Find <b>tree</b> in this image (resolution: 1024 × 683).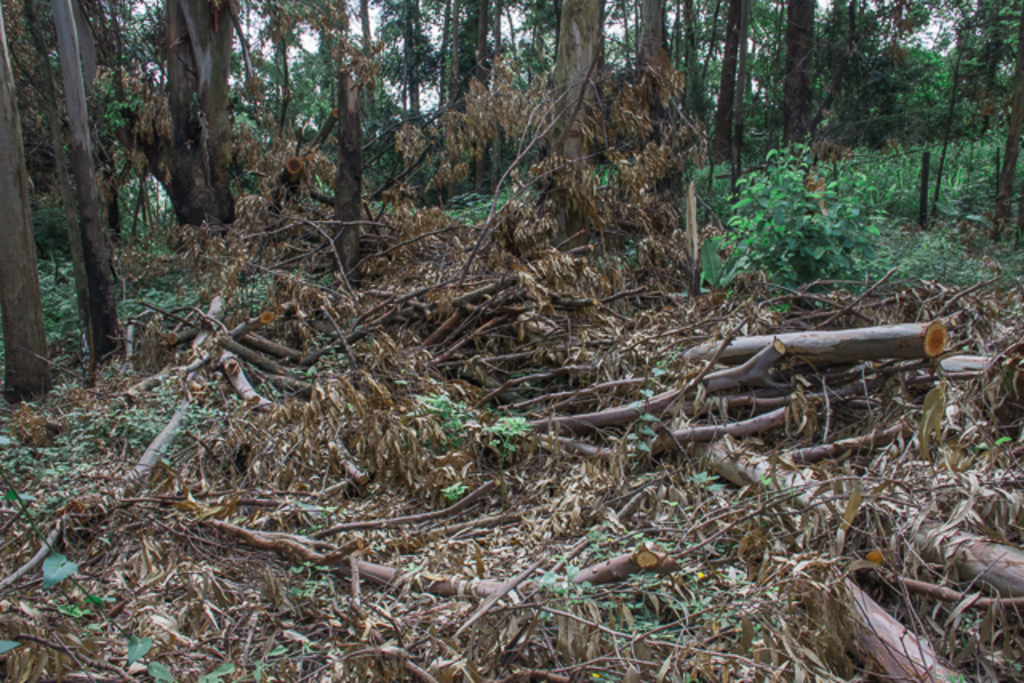
select_region(989, 0, 1022, 234).
